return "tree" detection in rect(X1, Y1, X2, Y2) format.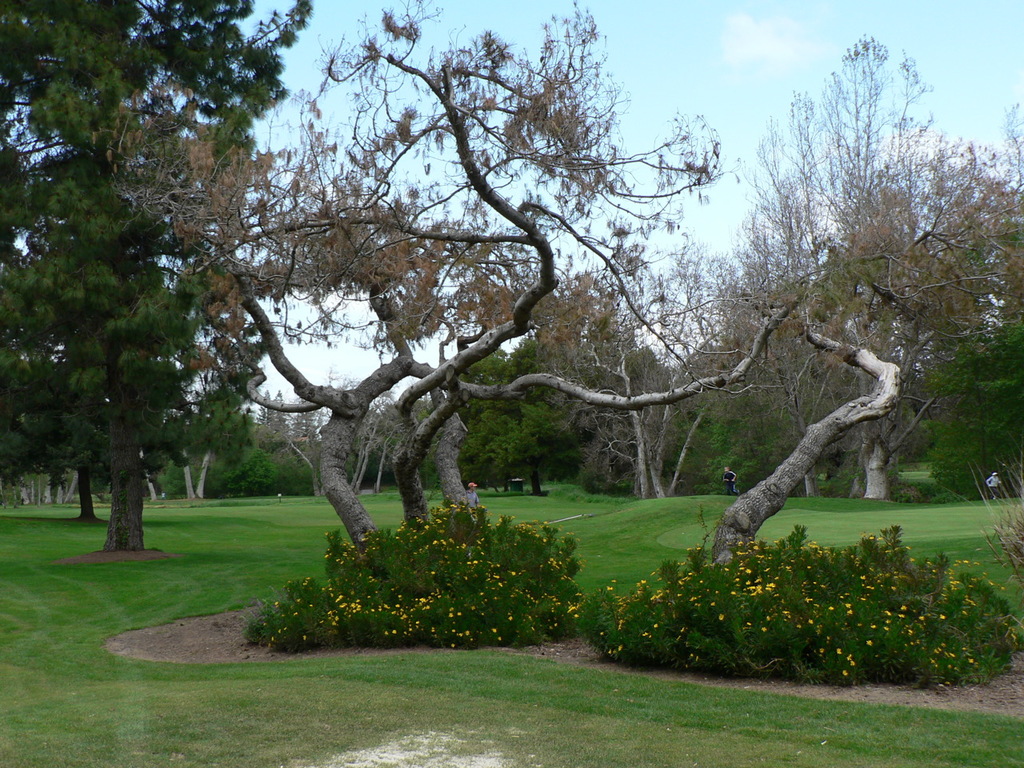
rect(137, 0, 729, 570).
